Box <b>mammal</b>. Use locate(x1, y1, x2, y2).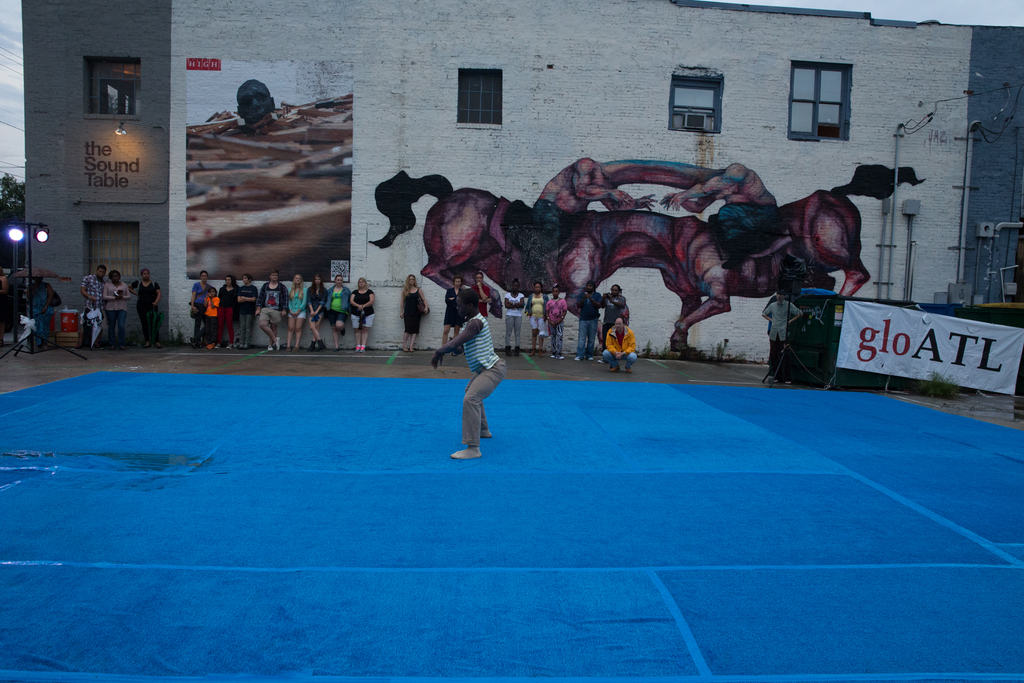
locate(80, 264, 106, 350).
